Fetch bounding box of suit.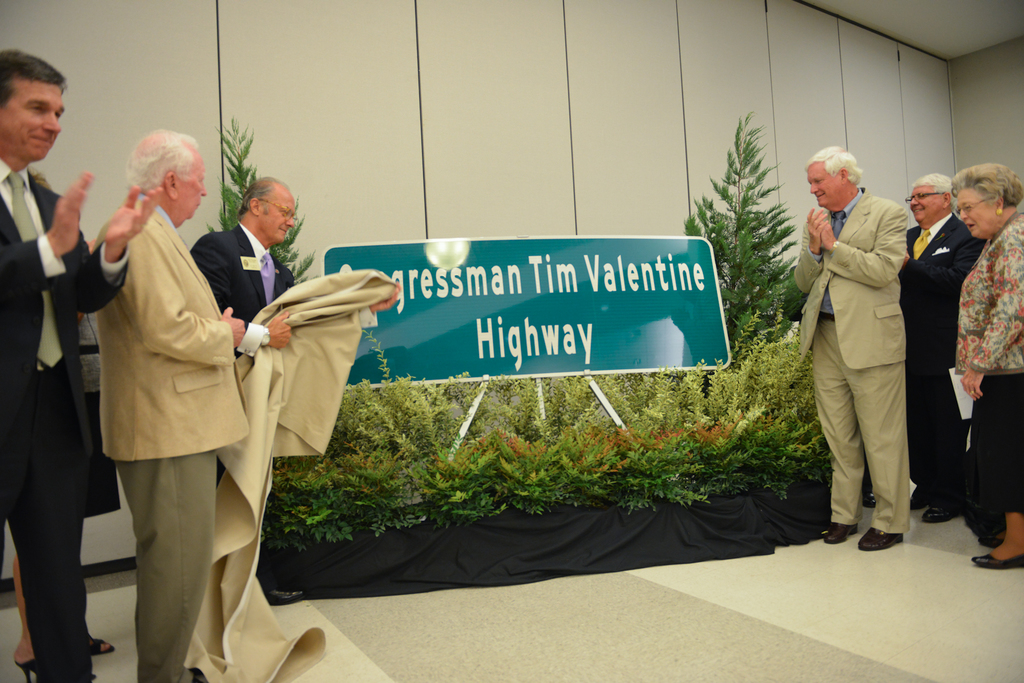
Bbox: {"x1": 810, "y1": 170, "x2": 932, "y2": 552}.
